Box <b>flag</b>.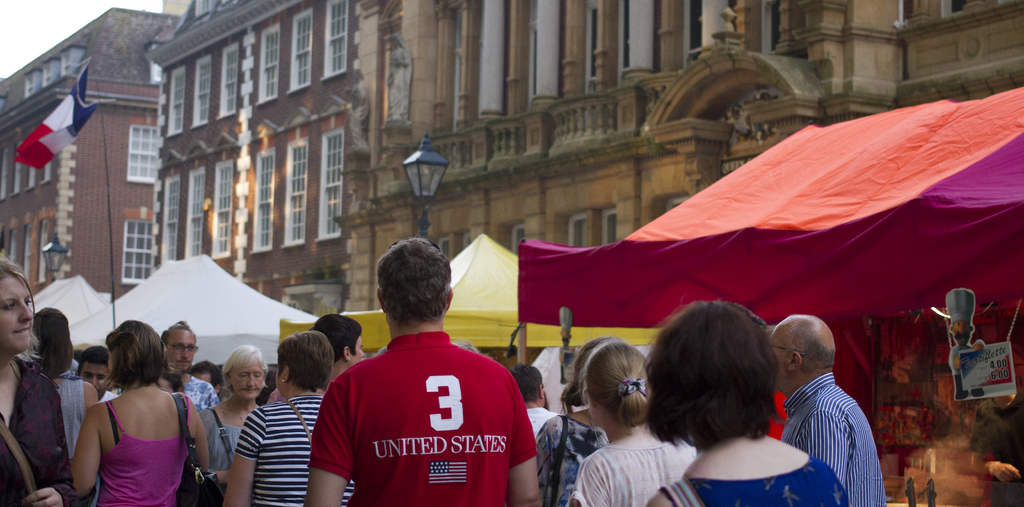
select_region(6, 57, 95, 181).
